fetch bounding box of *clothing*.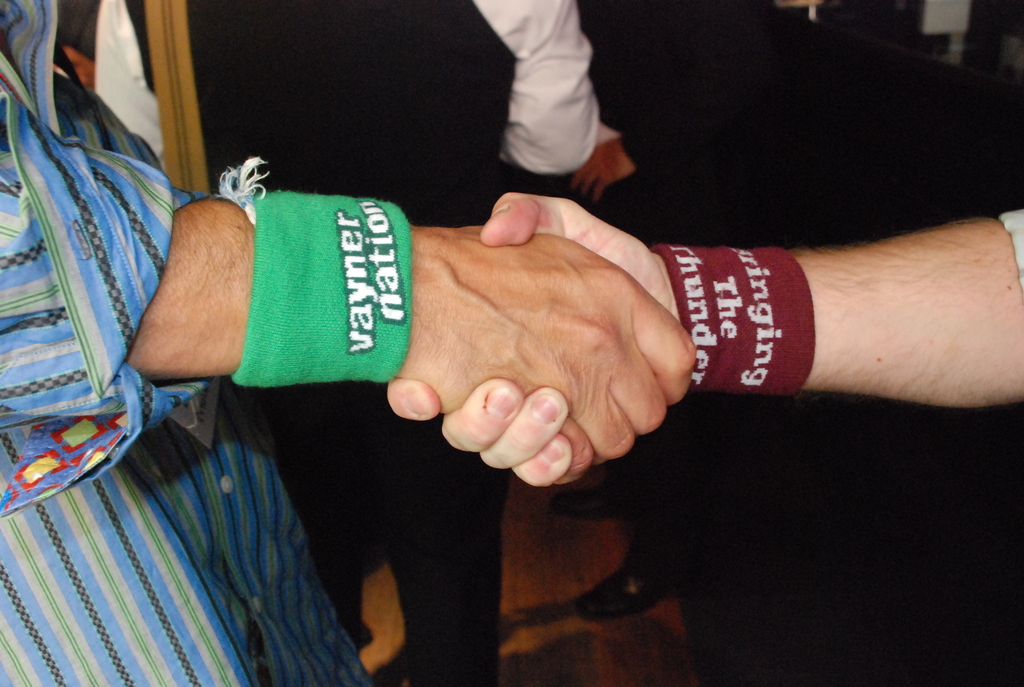
Bbox: crop(89, 0, 602, 686).
